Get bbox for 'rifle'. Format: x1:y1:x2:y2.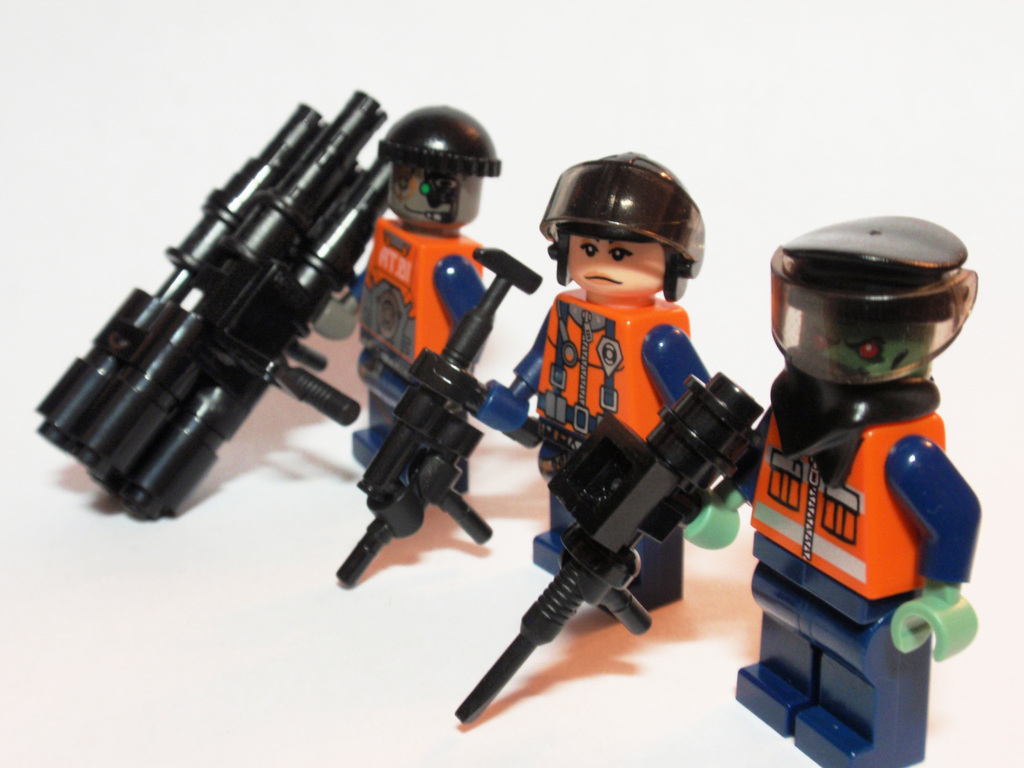
0:72:496:611.
